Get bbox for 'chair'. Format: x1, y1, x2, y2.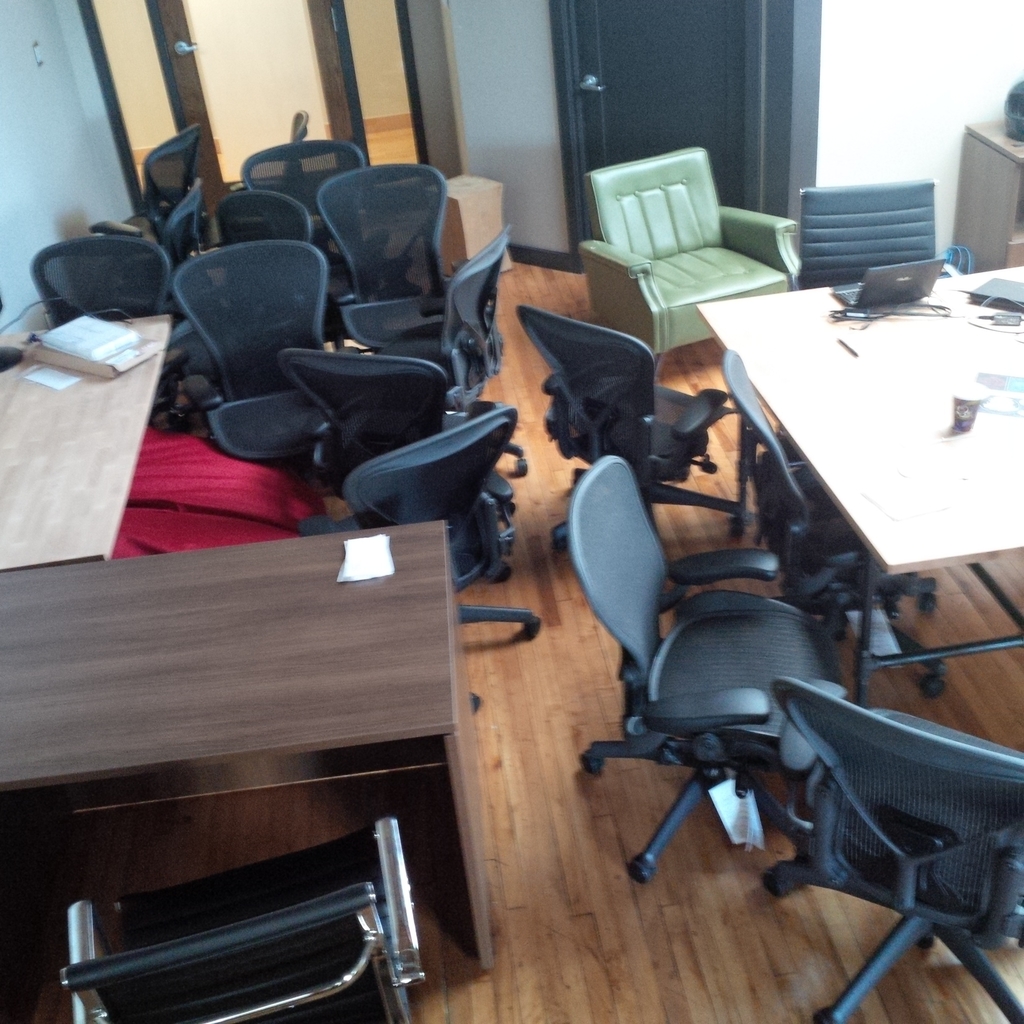
92, 189, 207, 413.
